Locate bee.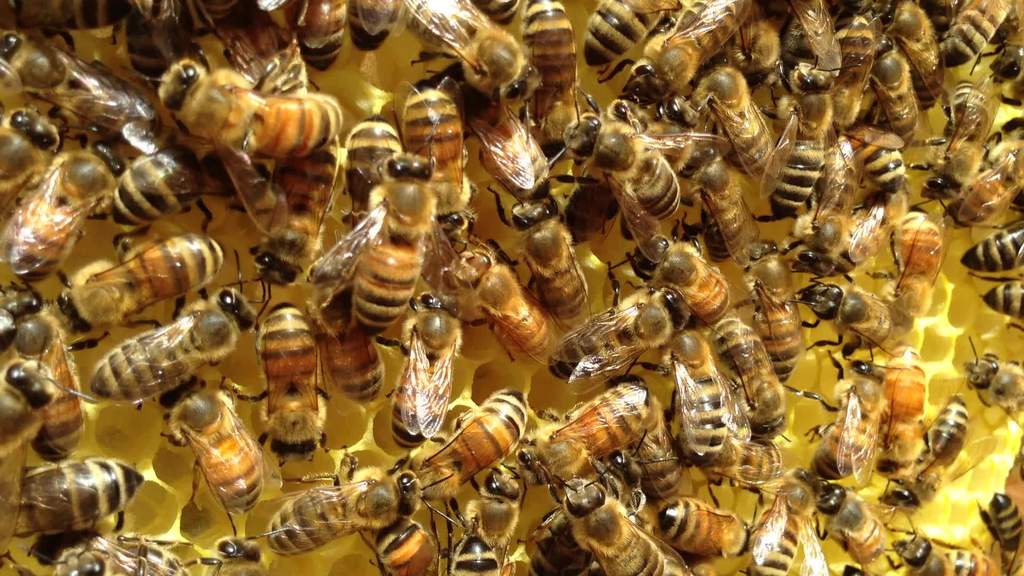
Bounding box: 742:6:787:88.
